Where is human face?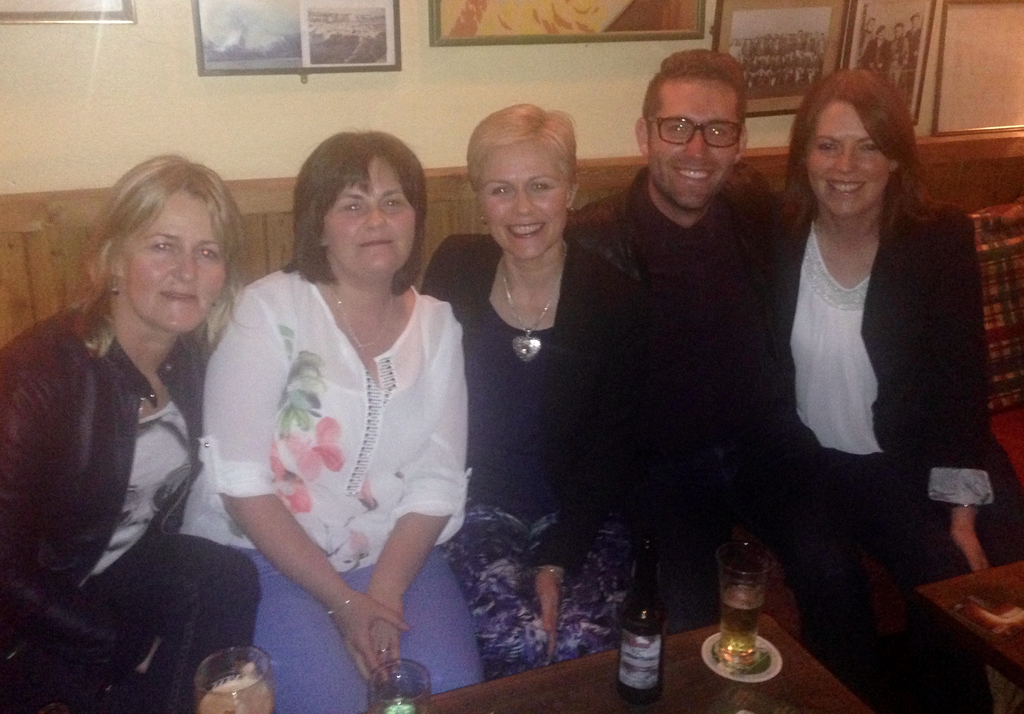
{"left": 804, "top": 102, "right": 888, "bottom": 218}.
